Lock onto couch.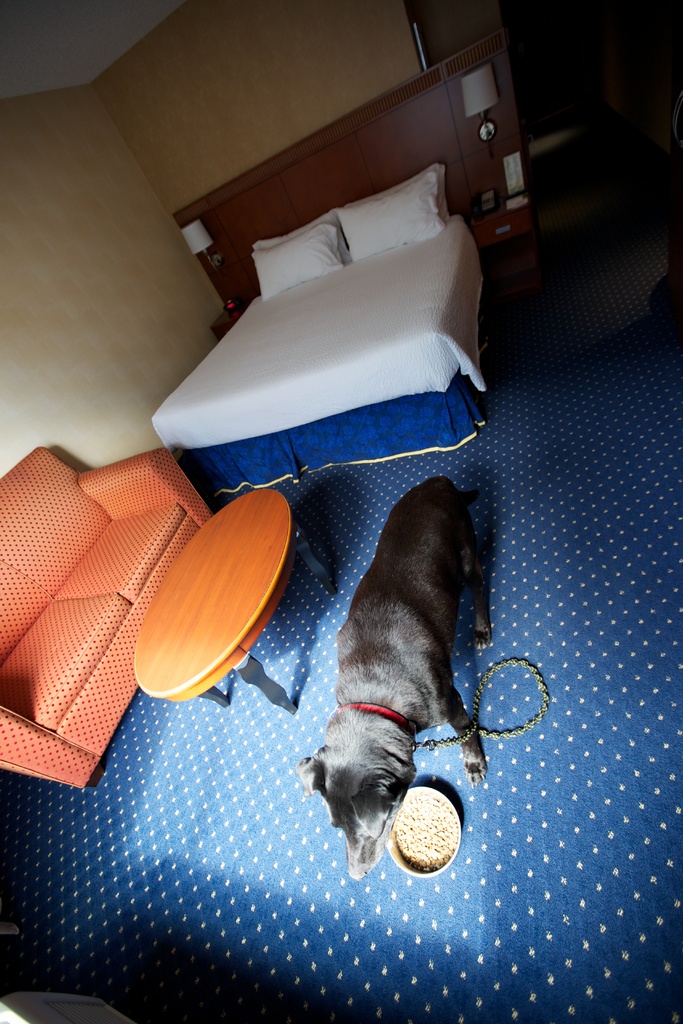
Locked: crop(0, 445, 213, 792).
